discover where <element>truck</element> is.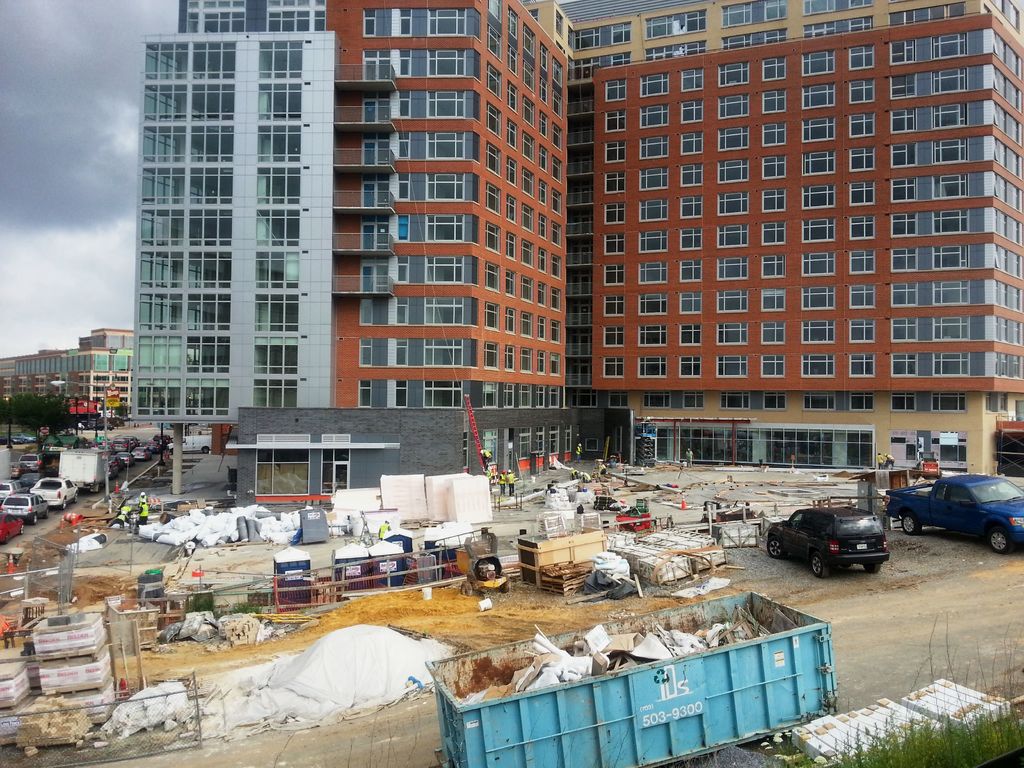
Discovered at [428,578,837,767].
